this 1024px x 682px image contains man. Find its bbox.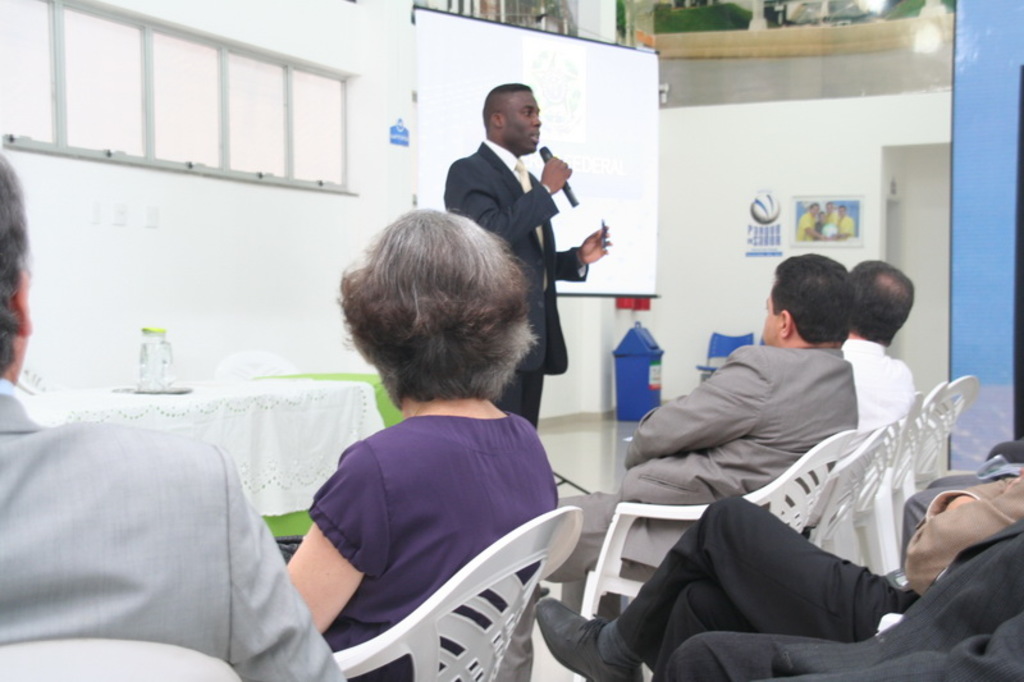
locate(851, 260, 911, 439).
